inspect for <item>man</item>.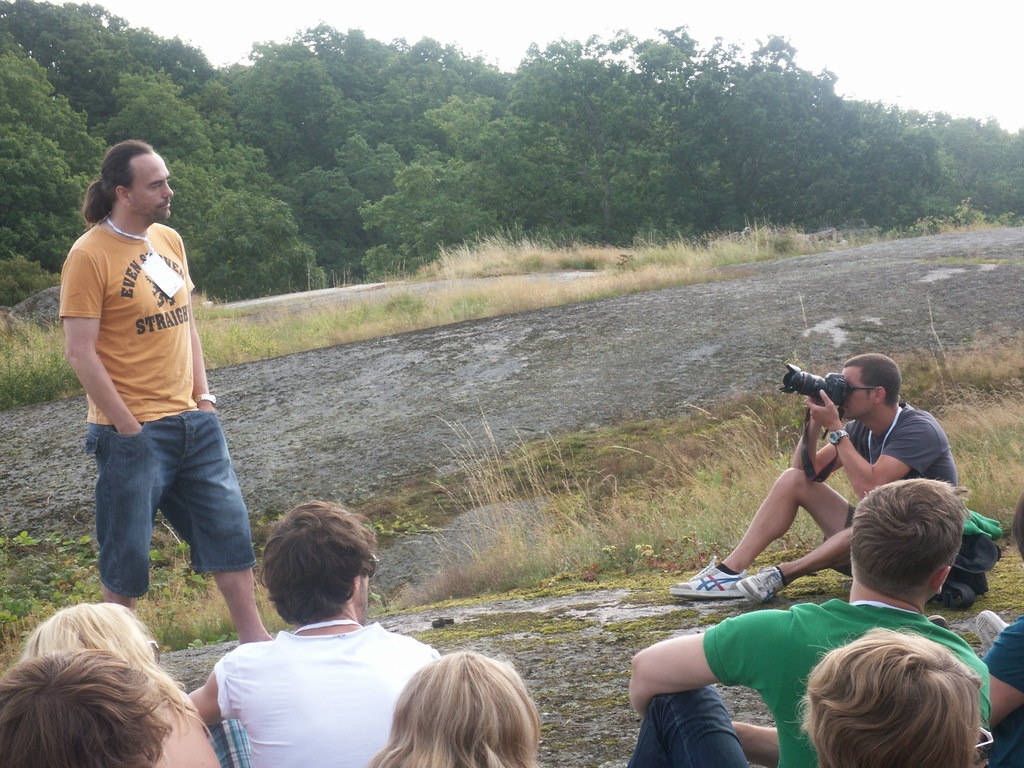
Inspection: box=[182, 499, 438, 767].
